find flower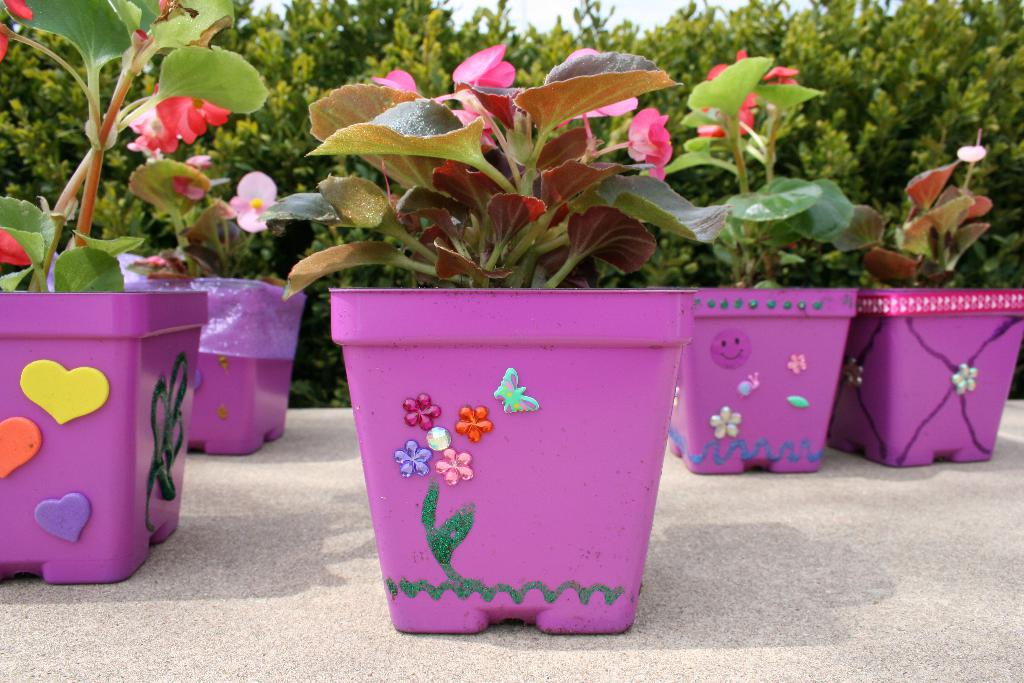
(x1=230, y1=174, x2=280, y2=231)
